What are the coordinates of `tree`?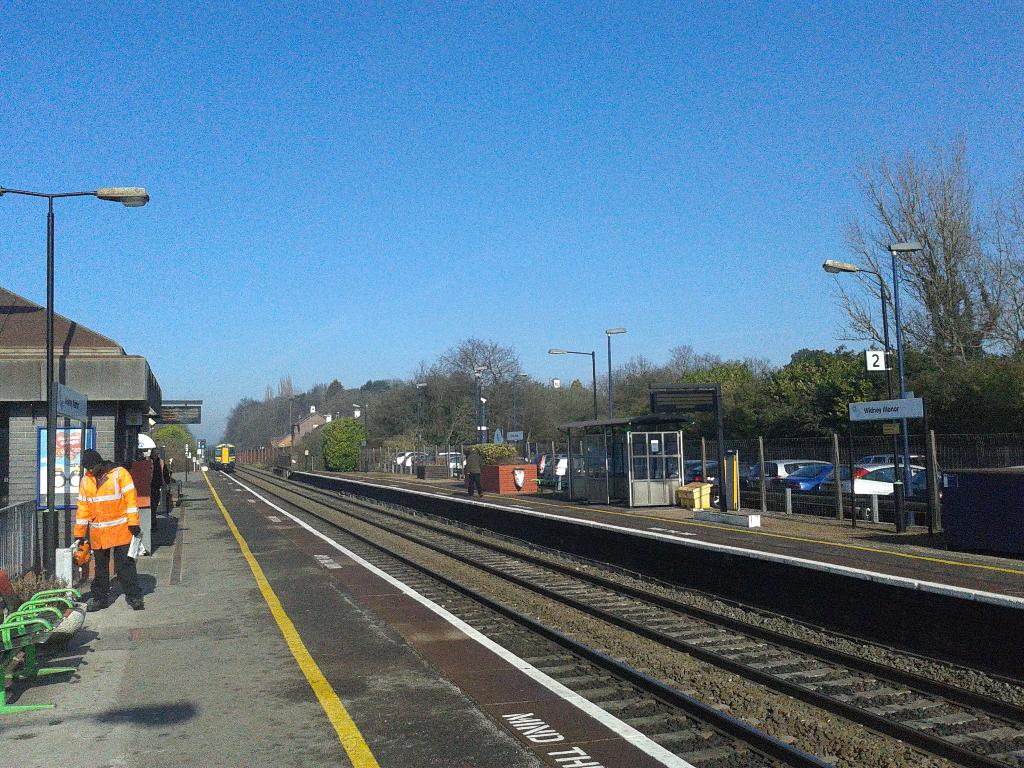
[147, 403, 207, 486].
